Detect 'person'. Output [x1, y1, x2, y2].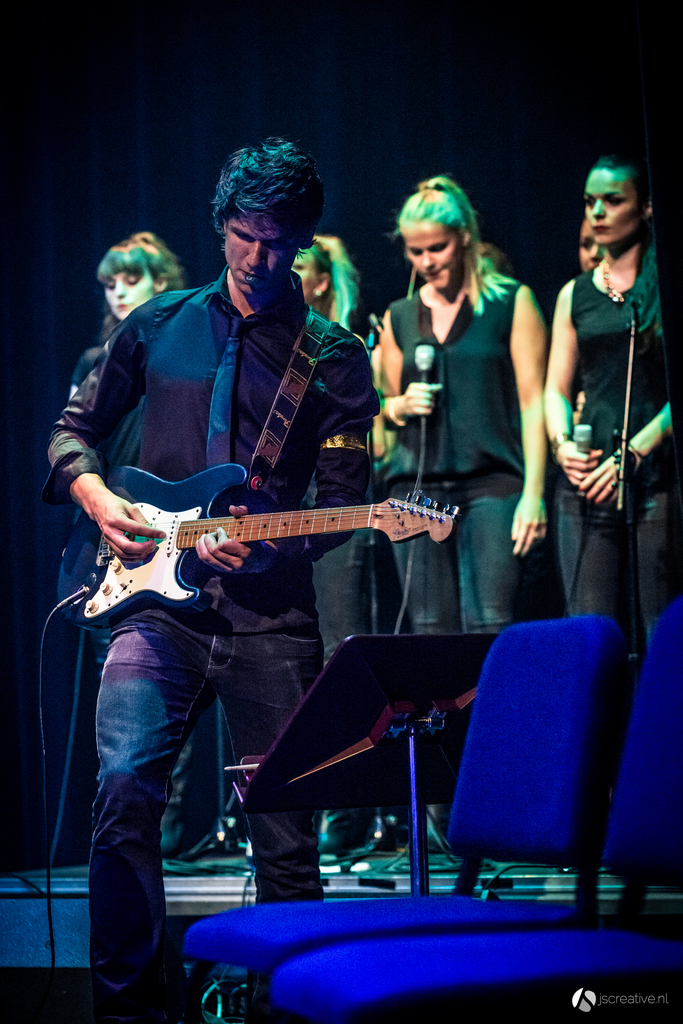
[541, 148, 682, 655].
